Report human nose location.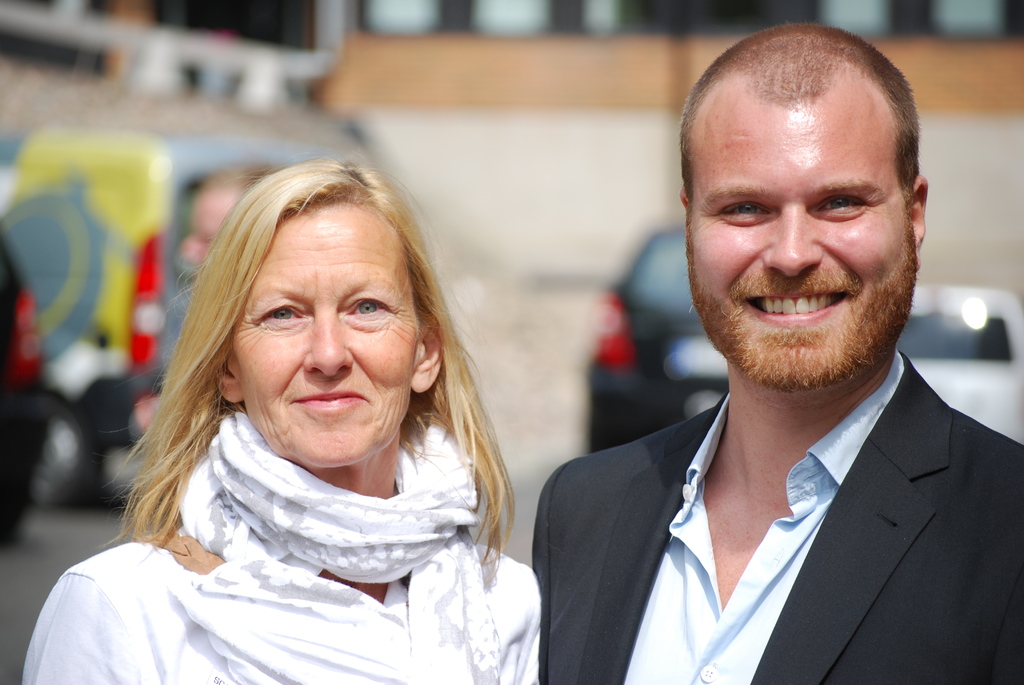
Report: [305,311,356,378].
